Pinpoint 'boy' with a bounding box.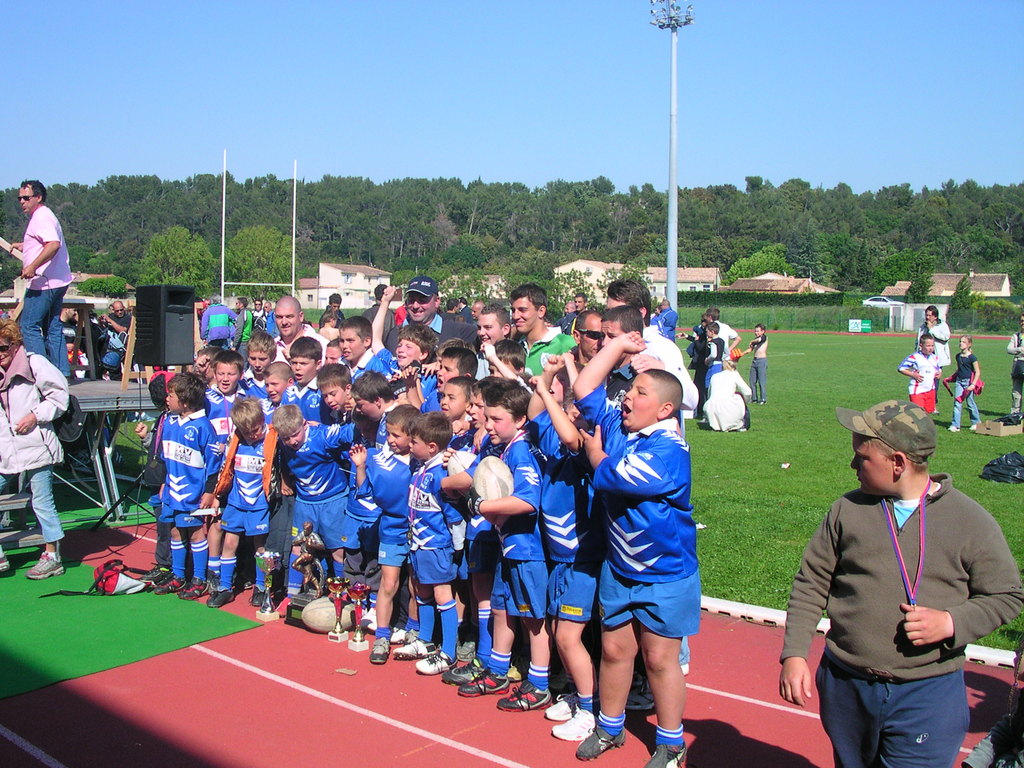
[left=155, top=360, right=233, bottom=606].
